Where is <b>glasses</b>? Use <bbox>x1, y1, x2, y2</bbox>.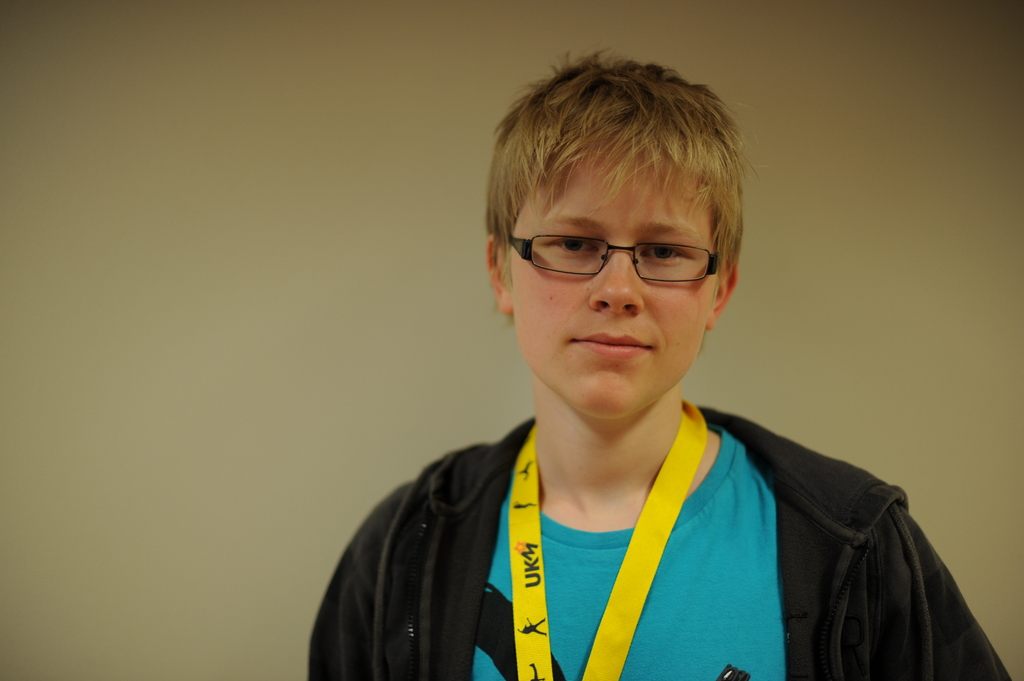
<bbox>505, 238, 726, 286</bbox>.
